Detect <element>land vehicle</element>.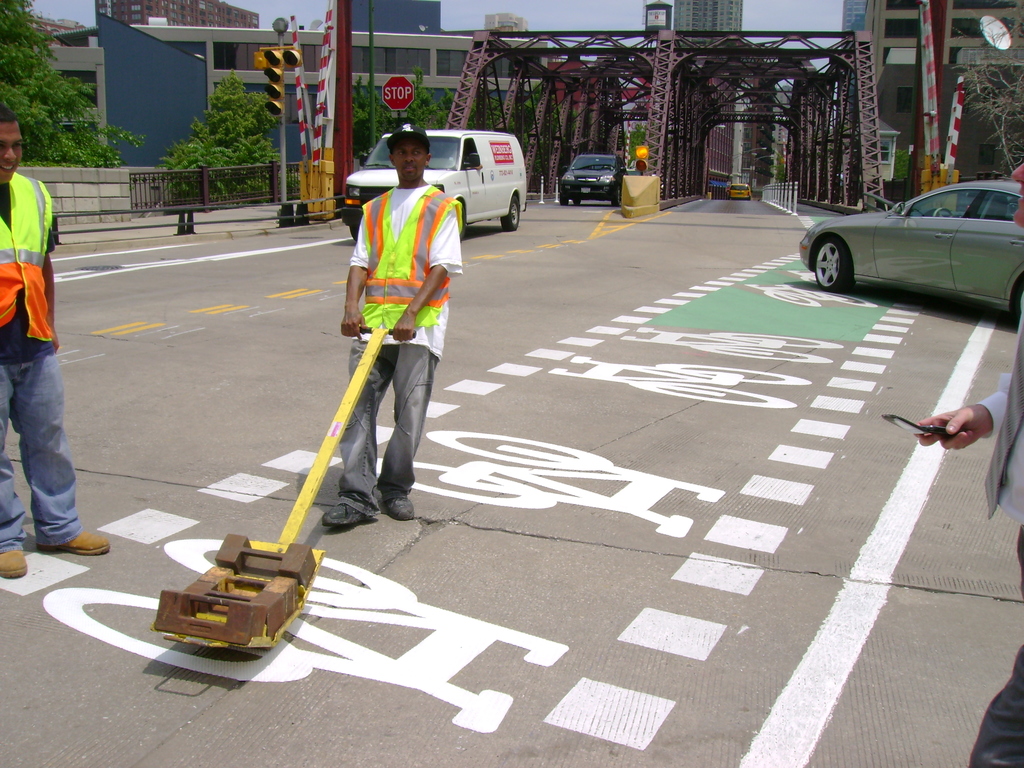
Detected at Rect(342, 132, 525, 232).
